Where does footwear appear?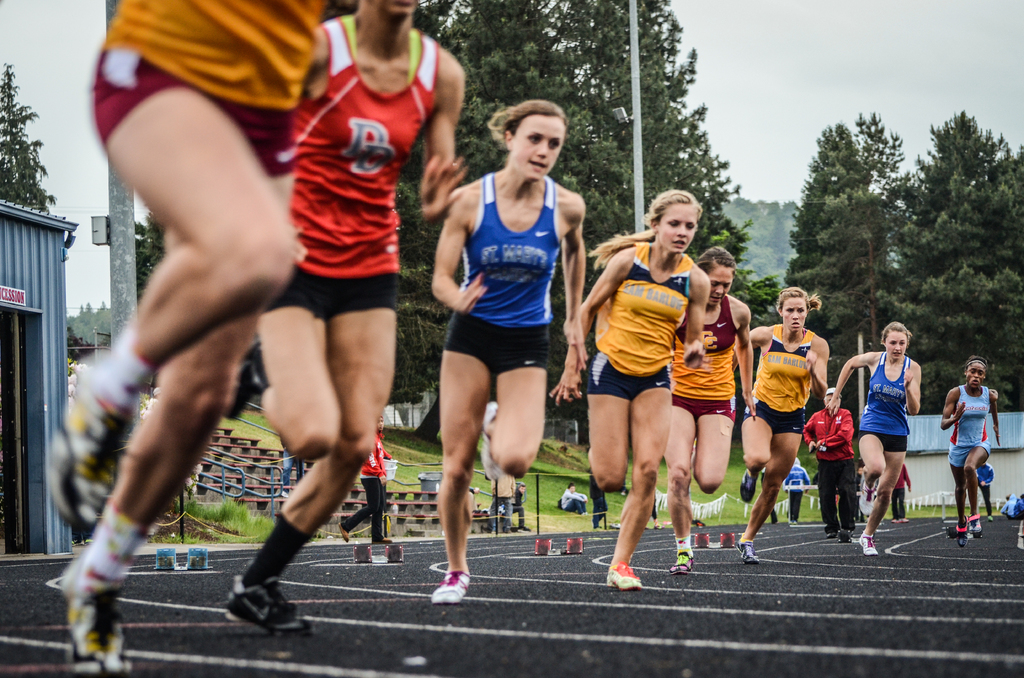
Appears at bbox=(956, 512, 968, 549).
